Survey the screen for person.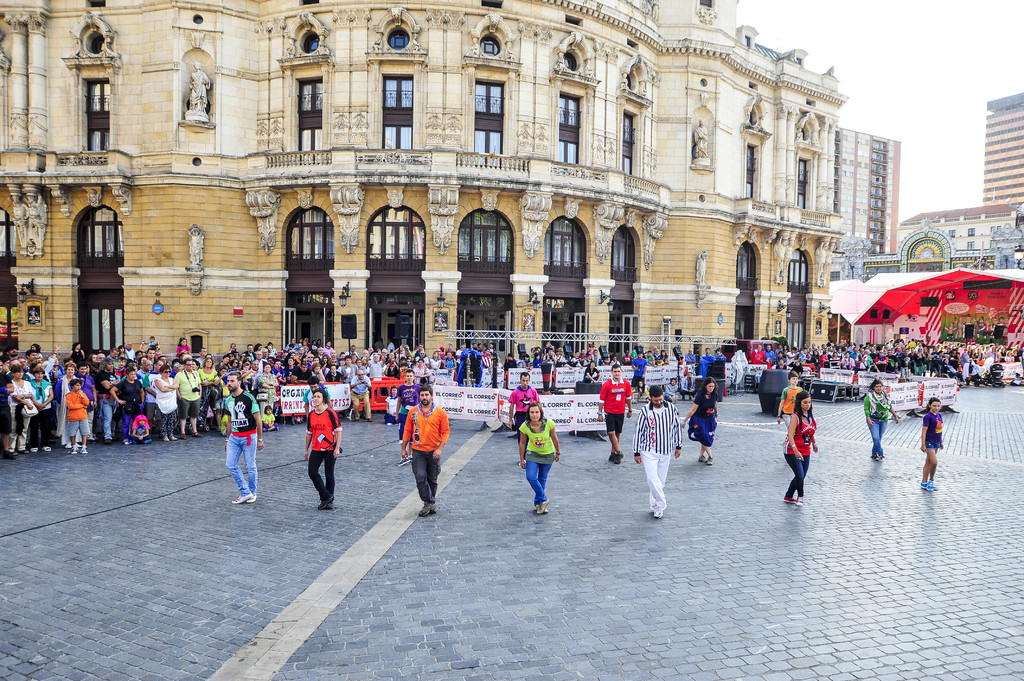
Survey found: <region>30, 369, 54, 451</region>.
